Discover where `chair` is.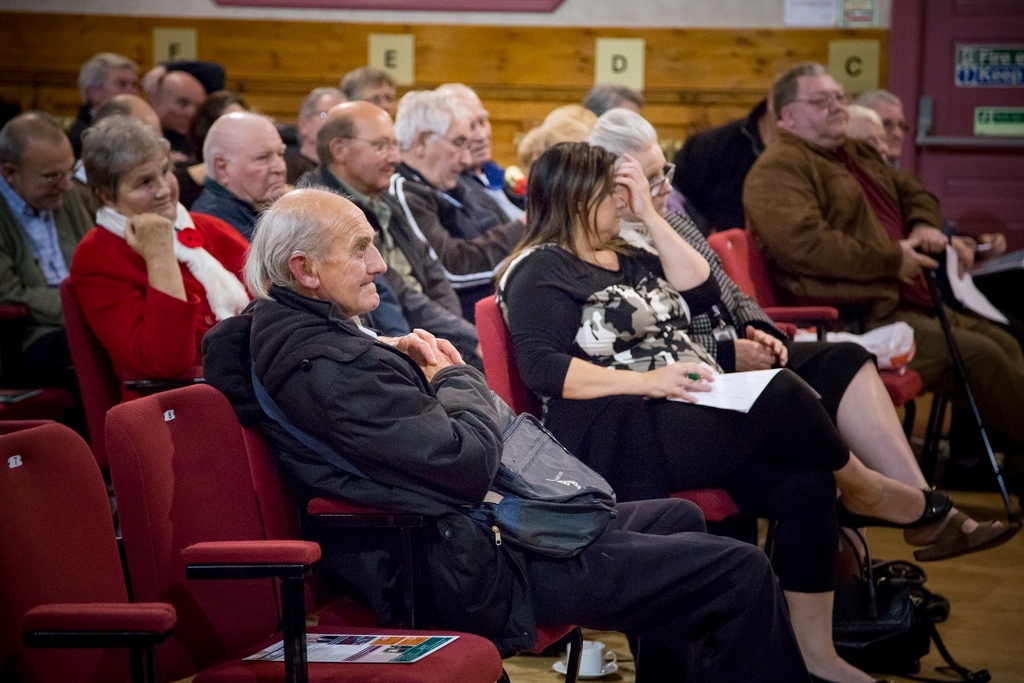
Discovered at x1=470 y1=292 x2=761 y2=552.
